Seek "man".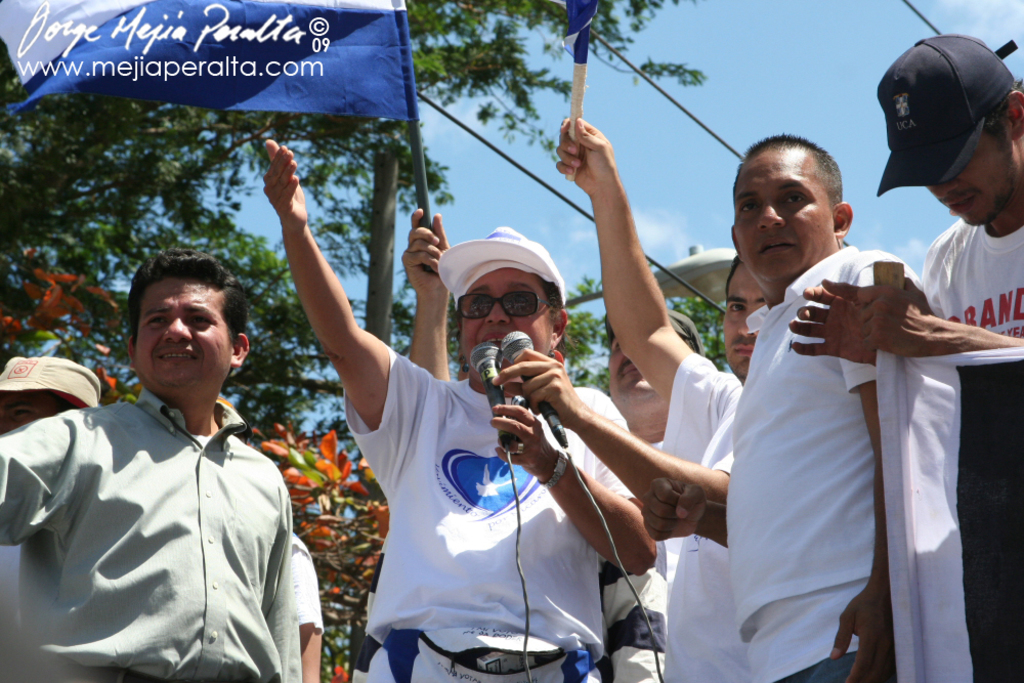
bbox=(352, 210, 667, 682).
